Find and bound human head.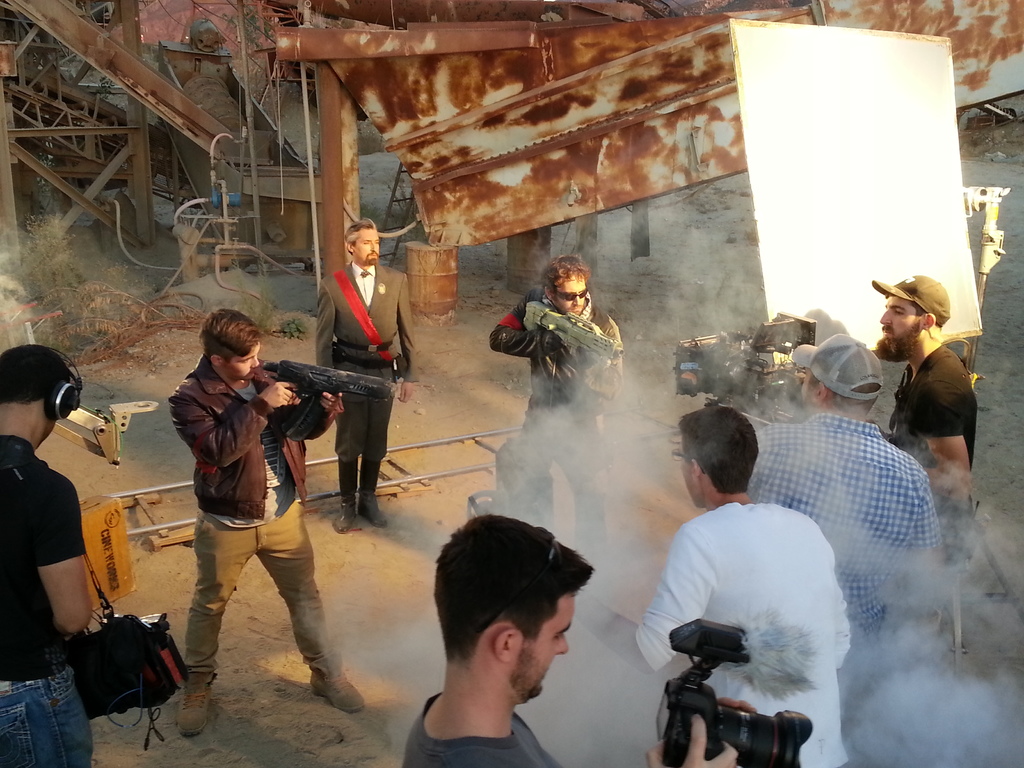
Bound: [346,220,382,268].
